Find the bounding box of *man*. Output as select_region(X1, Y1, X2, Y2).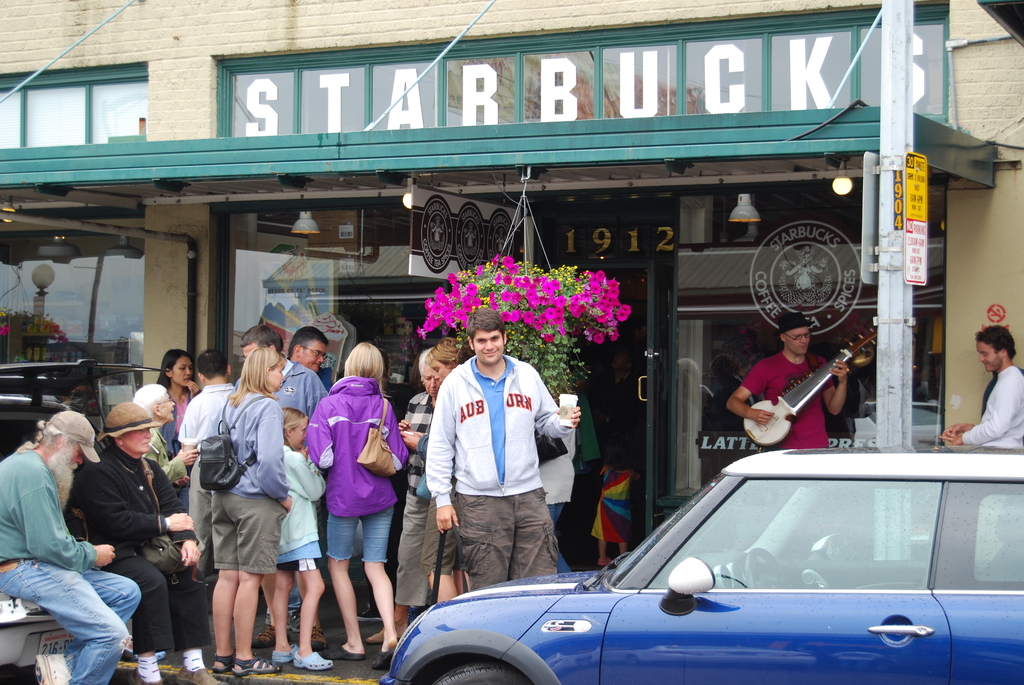
select_region(225, 324, 332, 444).
